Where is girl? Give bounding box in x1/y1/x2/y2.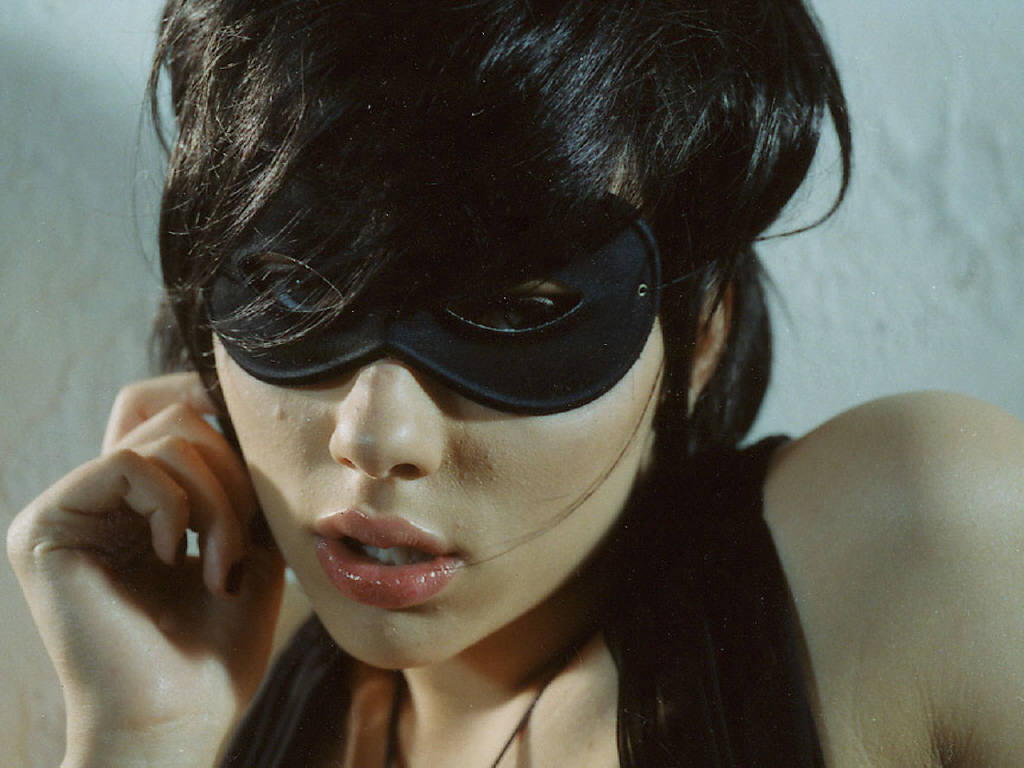
6/0/1023/767.
